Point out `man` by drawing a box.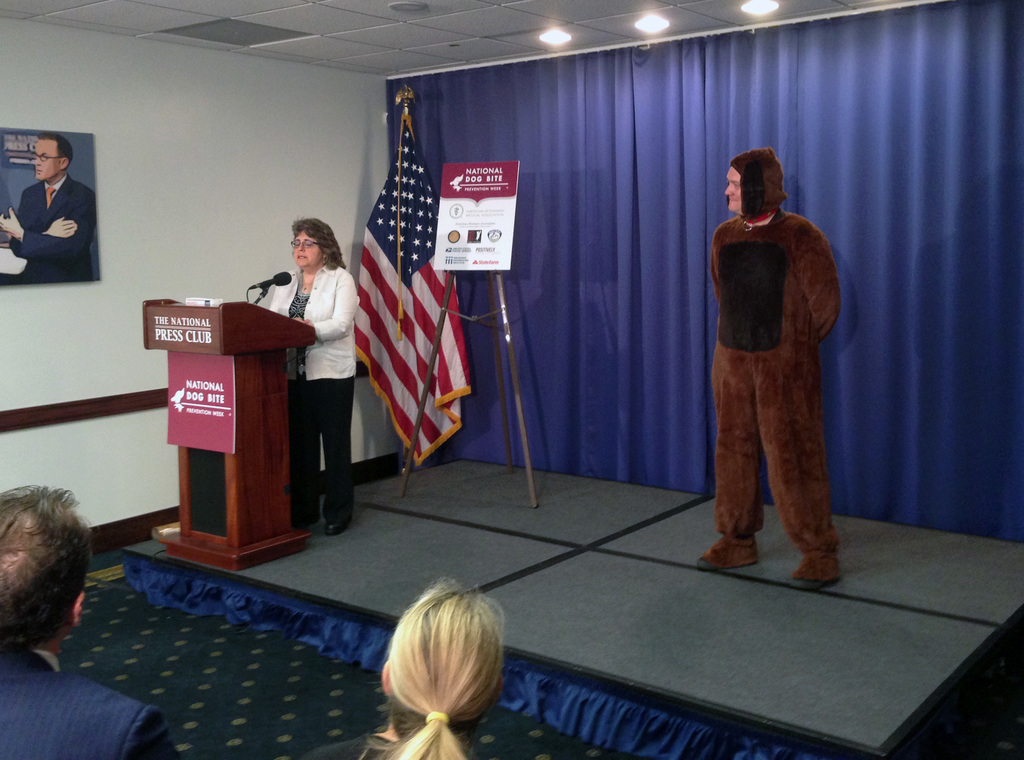
detection(0, 133, 99, 282).
